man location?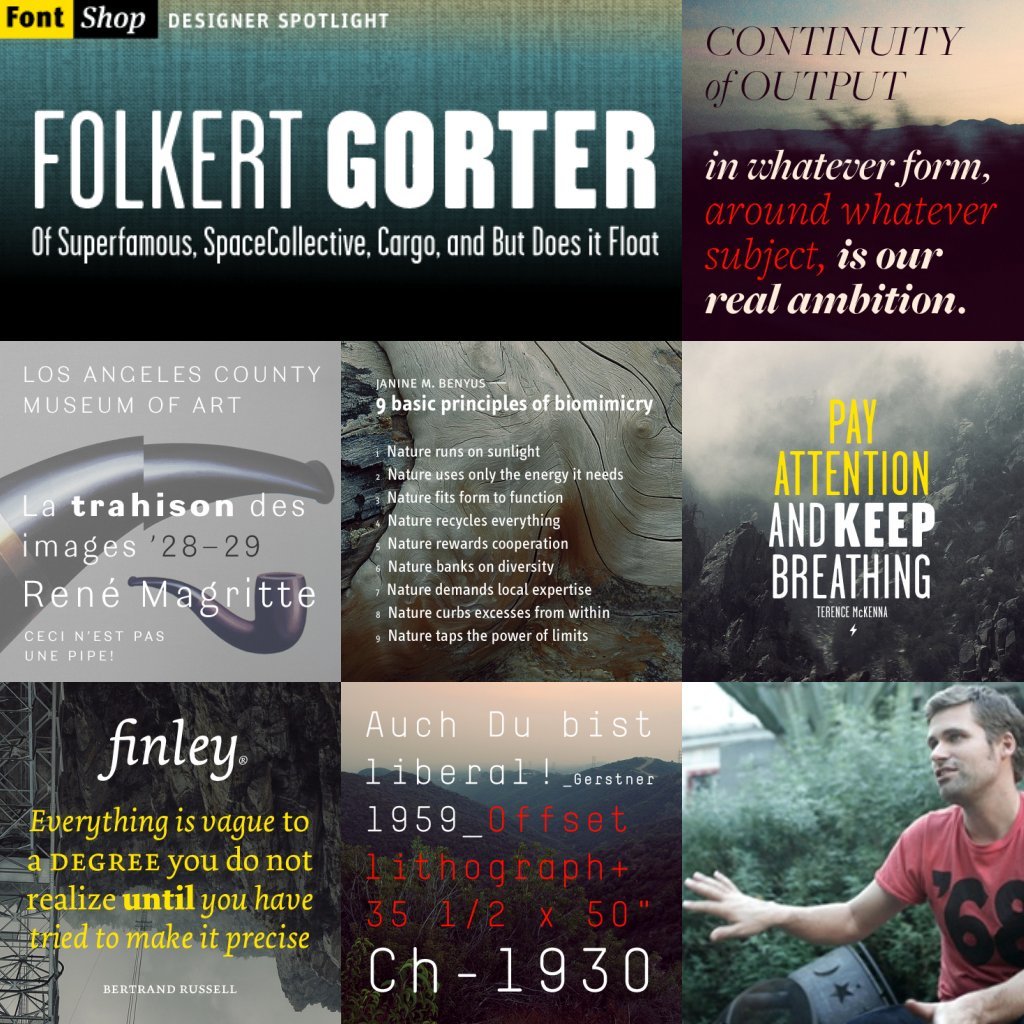
<box>705,531,1023,967</box>
